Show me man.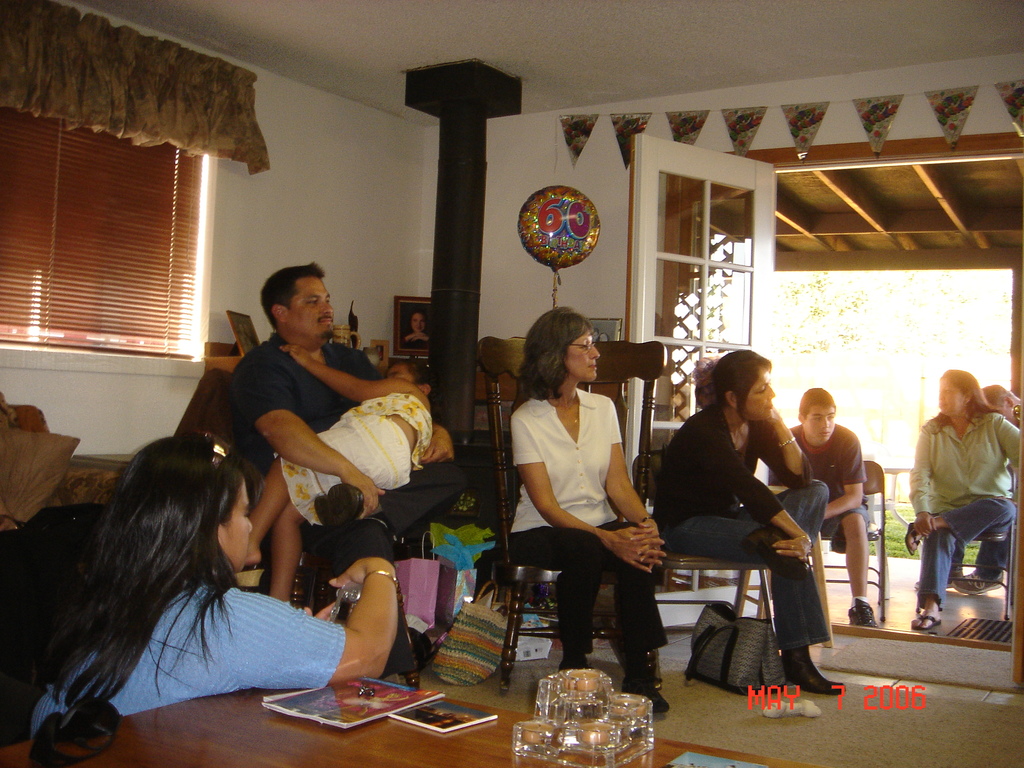
man is here: crop(763, 395, 881, 629).
